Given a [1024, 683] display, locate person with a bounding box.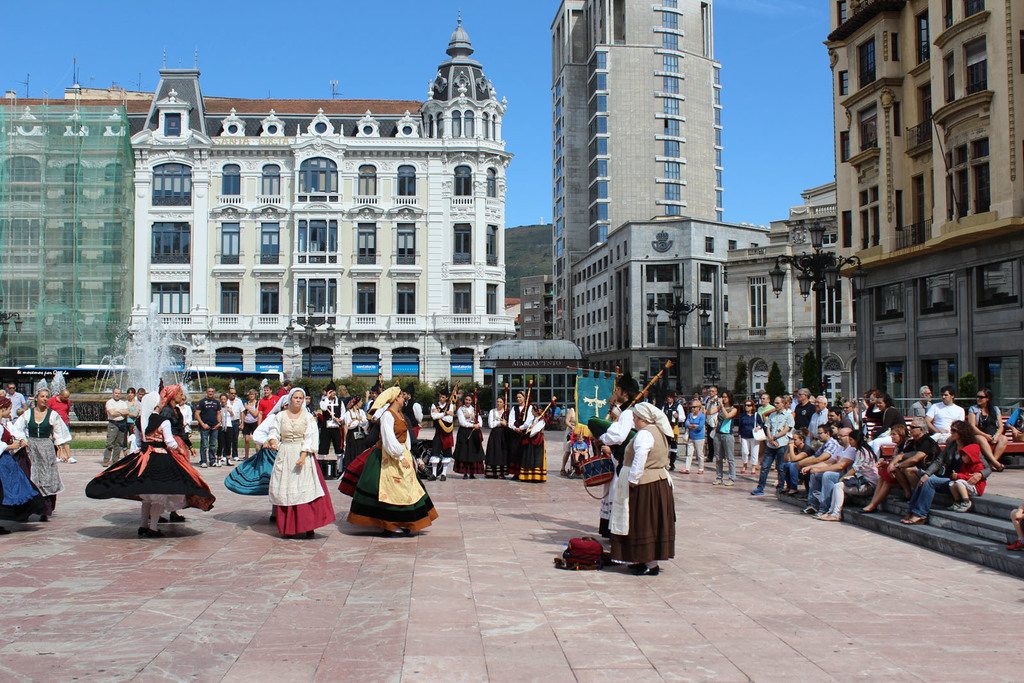
Located: {"x1": 766, "y1": 387, "x2": 790, "y2": 481}.
